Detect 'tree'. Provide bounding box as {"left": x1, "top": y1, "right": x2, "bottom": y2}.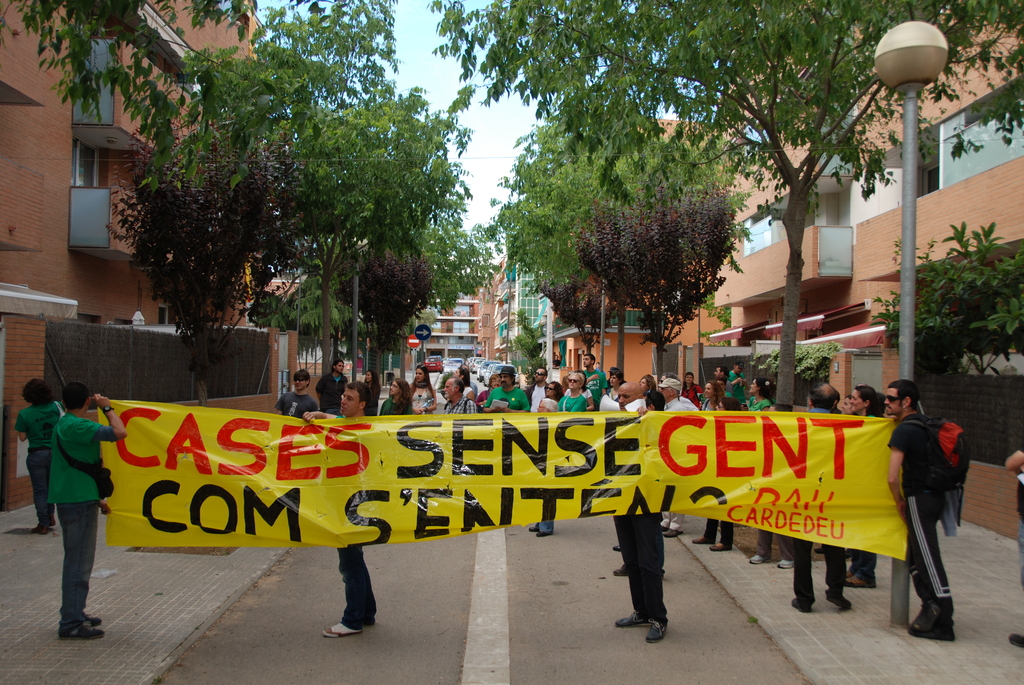
{"left": 488, "top": 117, "right": 737, "bottom": 357}.
